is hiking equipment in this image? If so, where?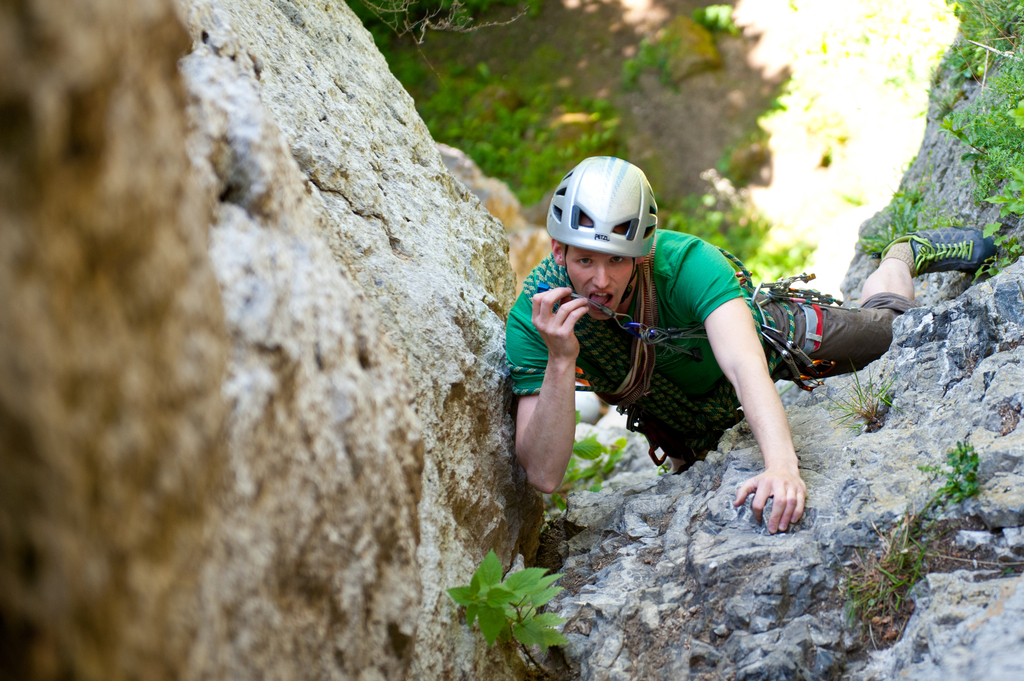
Yes, at locate(538, 266, 821, 394).
